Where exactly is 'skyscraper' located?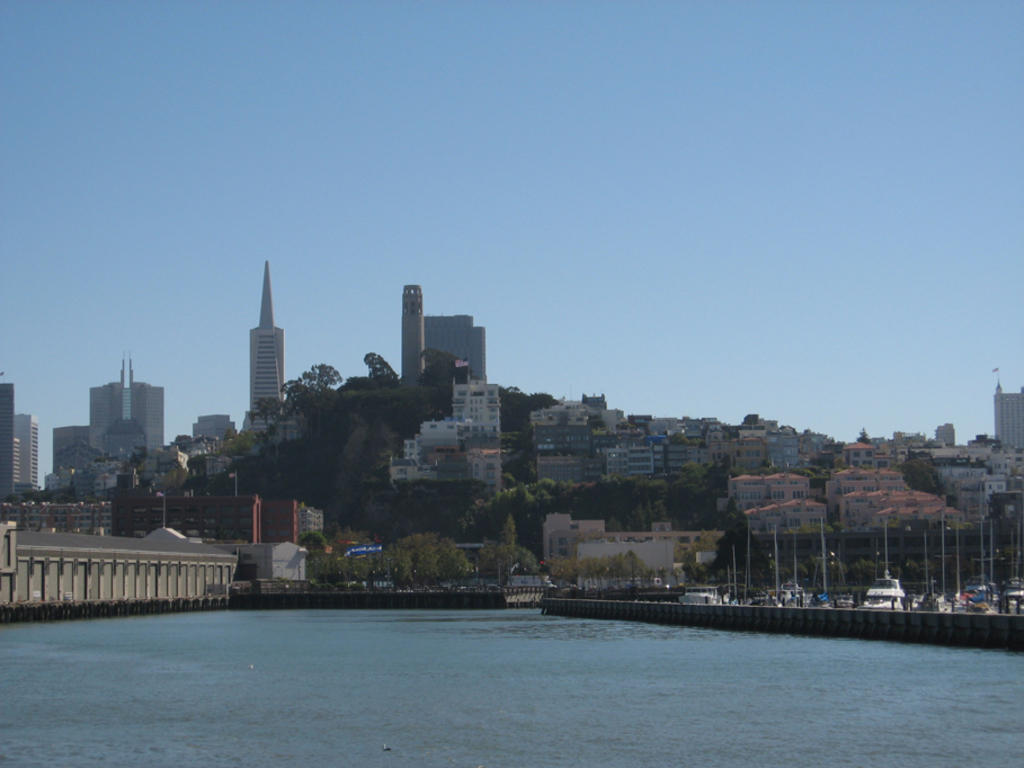
Its bounding box is (left=420, top=314, right=489, bottom=386).
